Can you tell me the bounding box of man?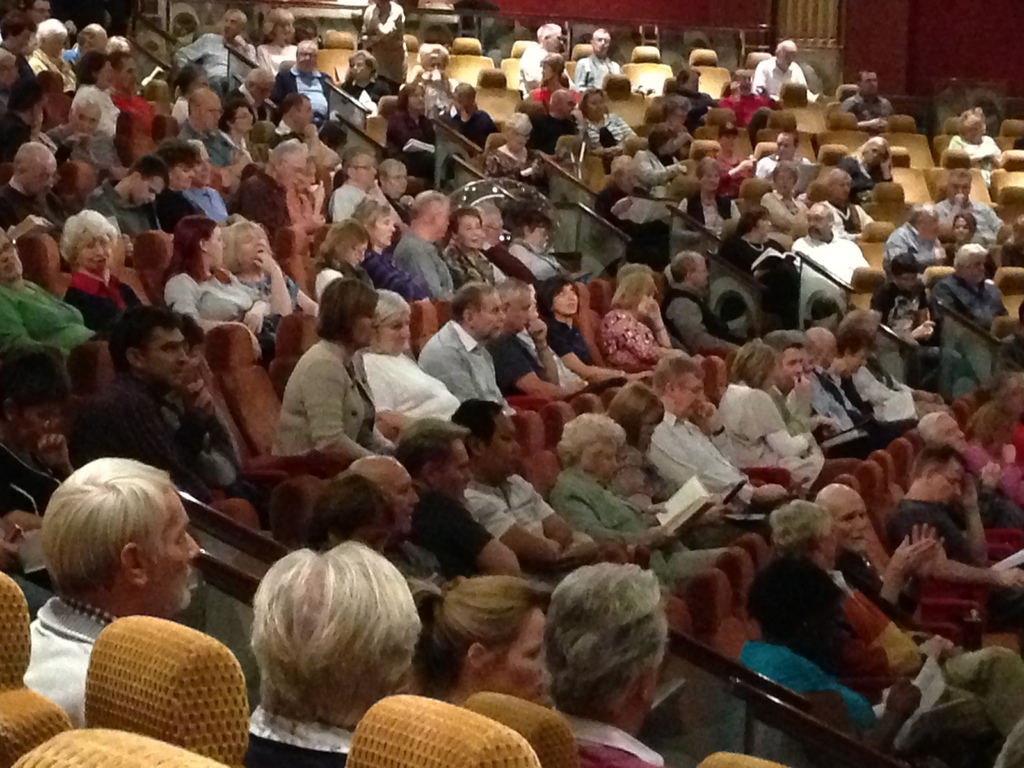
locate(394, 415, 531, 584).
